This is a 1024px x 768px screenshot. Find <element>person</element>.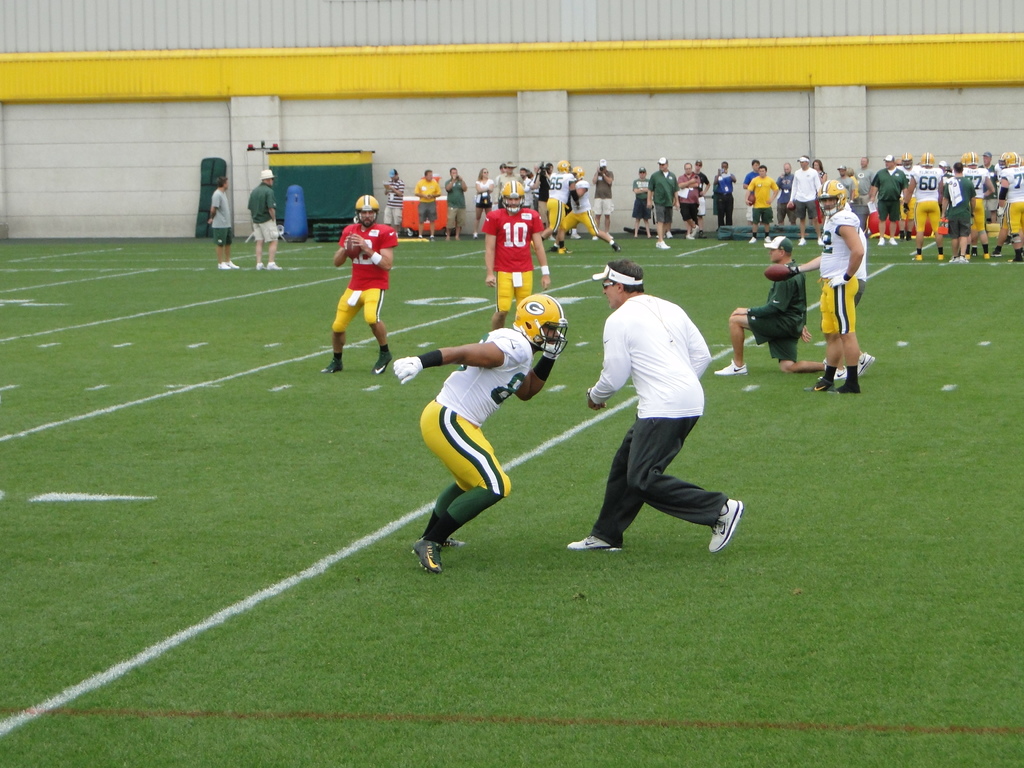
Bounding box: {"x1": 794, "y1": 181, "x2": 863, "y2": 390}.
